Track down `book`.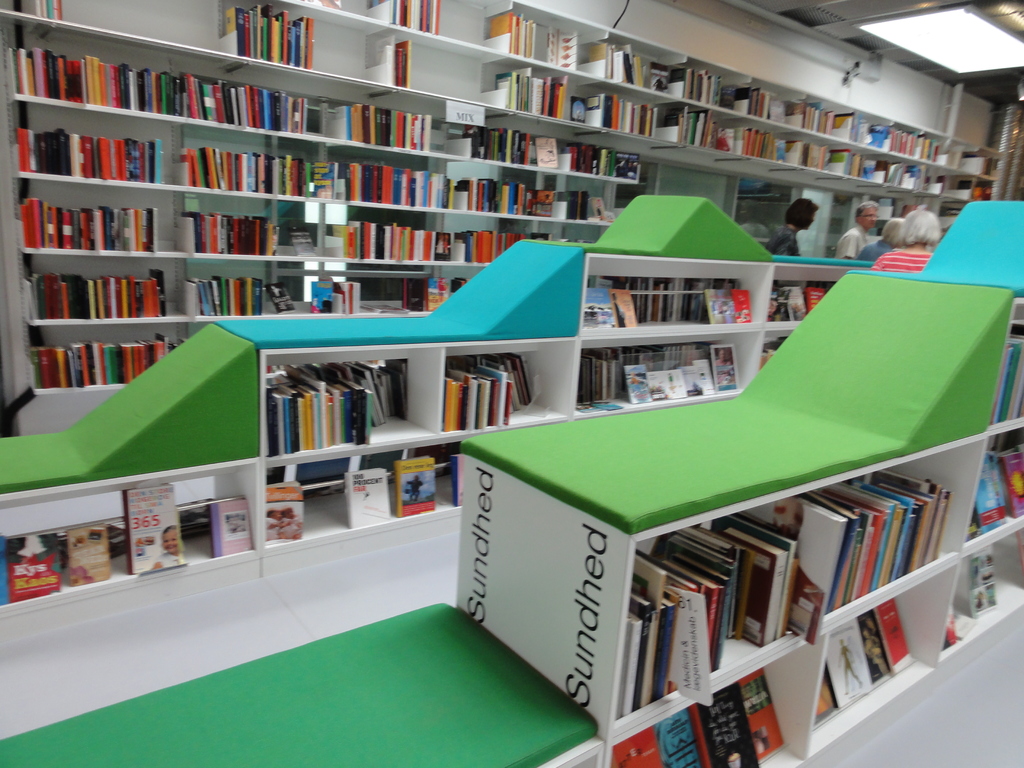
Tracked to 3, 529, 66, 603.
